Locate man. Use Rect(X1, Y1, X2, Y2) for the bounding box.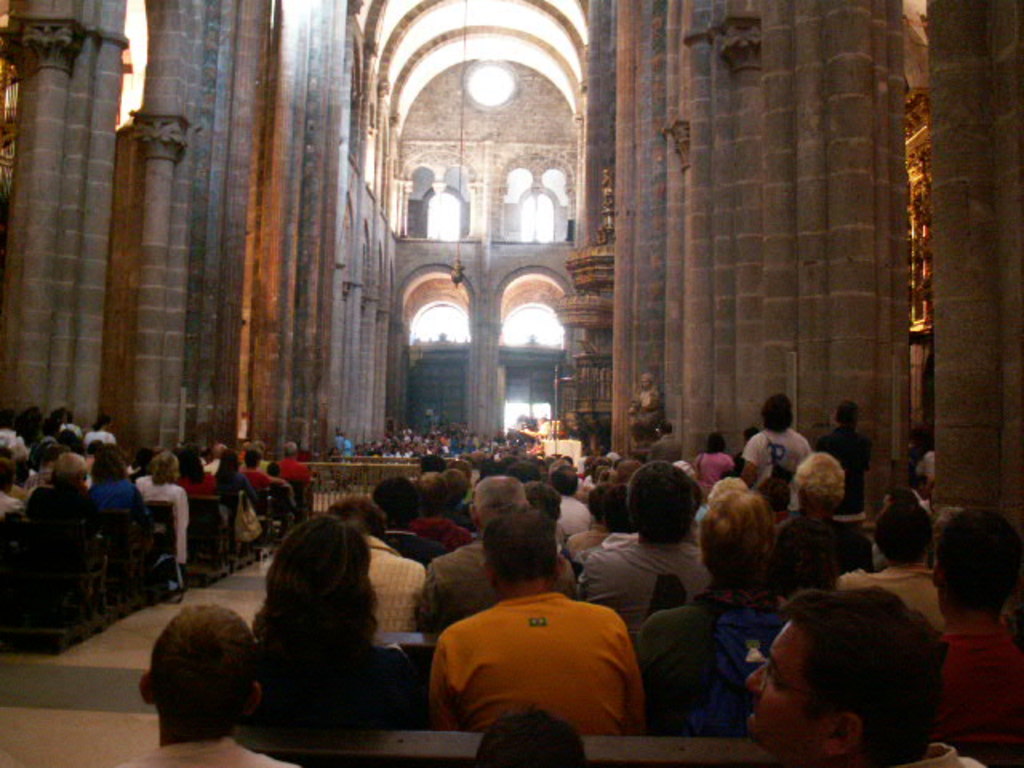
Rect(506, 461, 546, 482).
